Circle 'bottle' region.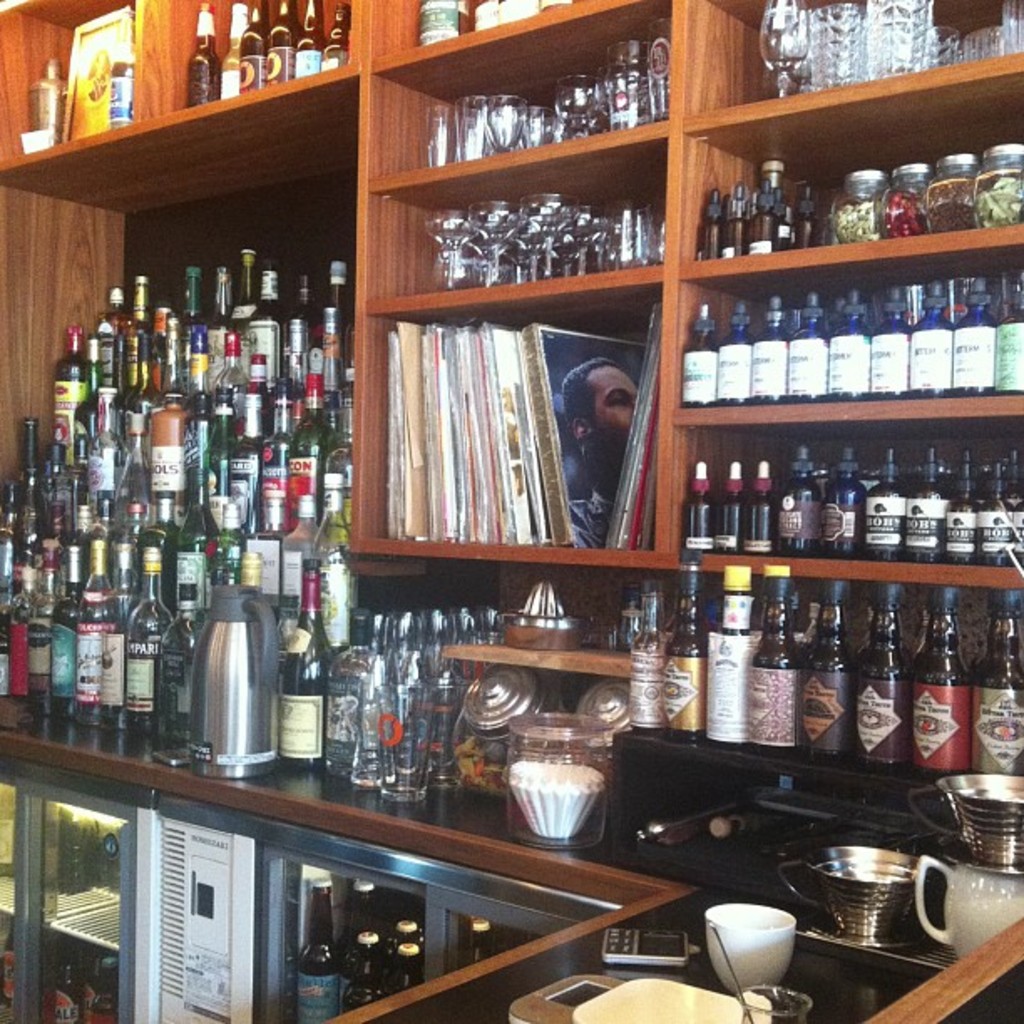
Region: left=974, top=433, right=1011, bottom=569.
